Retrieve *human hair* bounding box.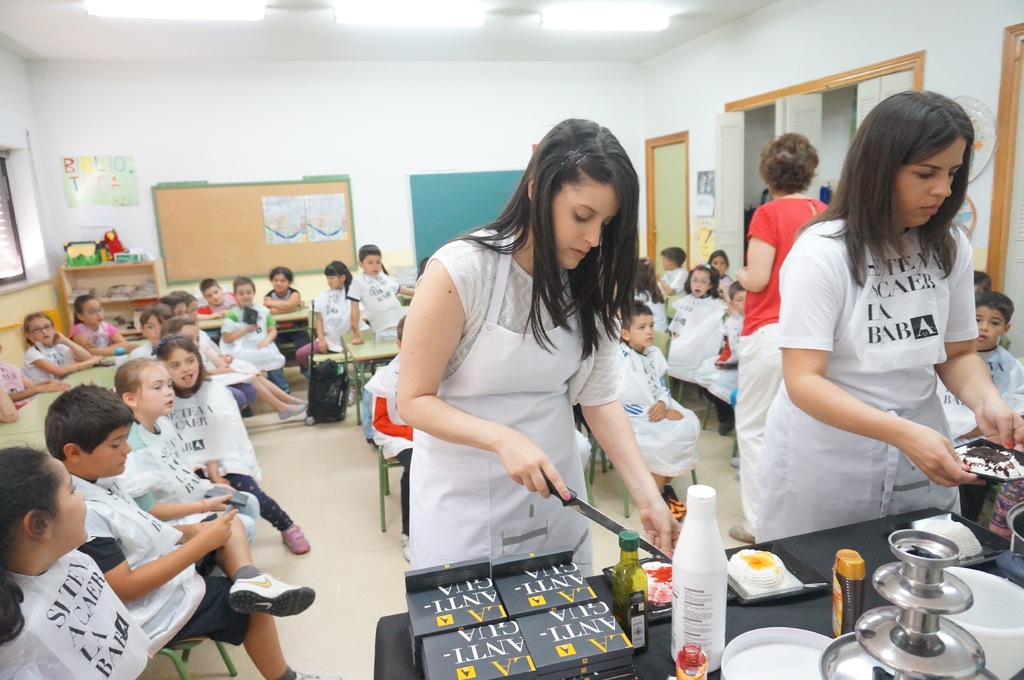
Bounding box: rect(153, 333, 214, 397).
